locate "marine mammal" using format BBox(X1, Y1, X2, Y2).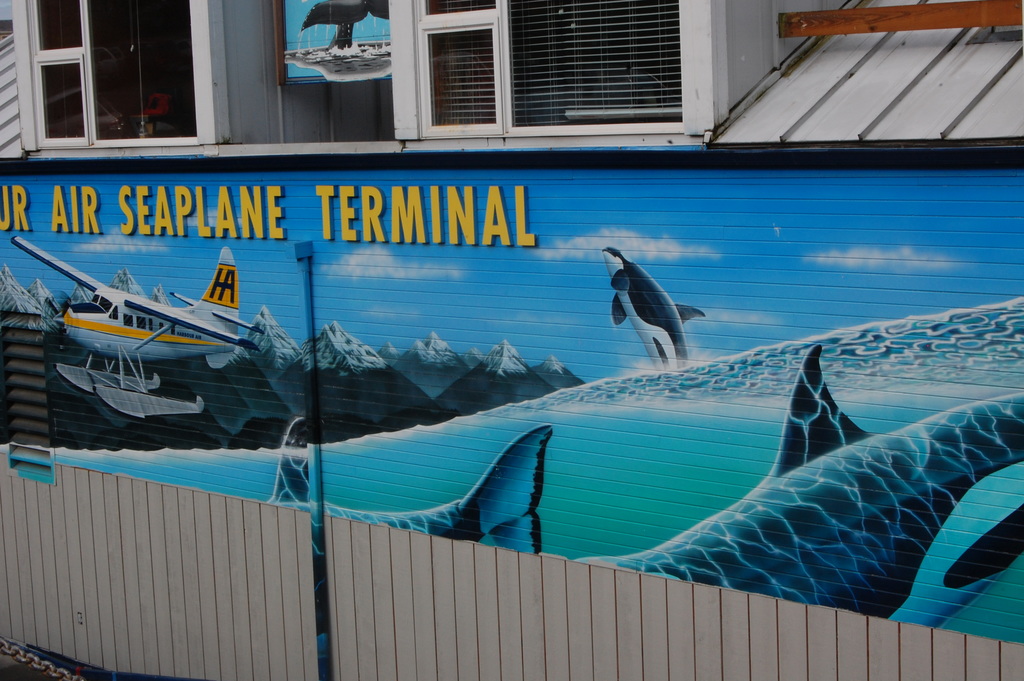
BBox(266, 409, 563, 557).
